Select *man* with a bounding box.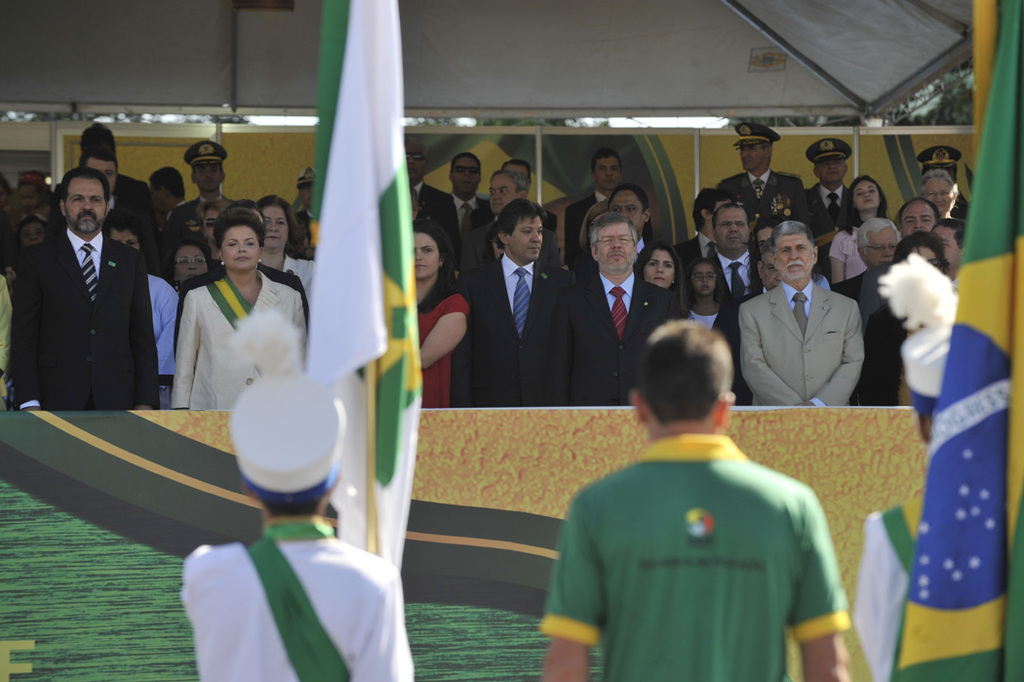
x1=563 y1=211 x2=675 y2=405.
